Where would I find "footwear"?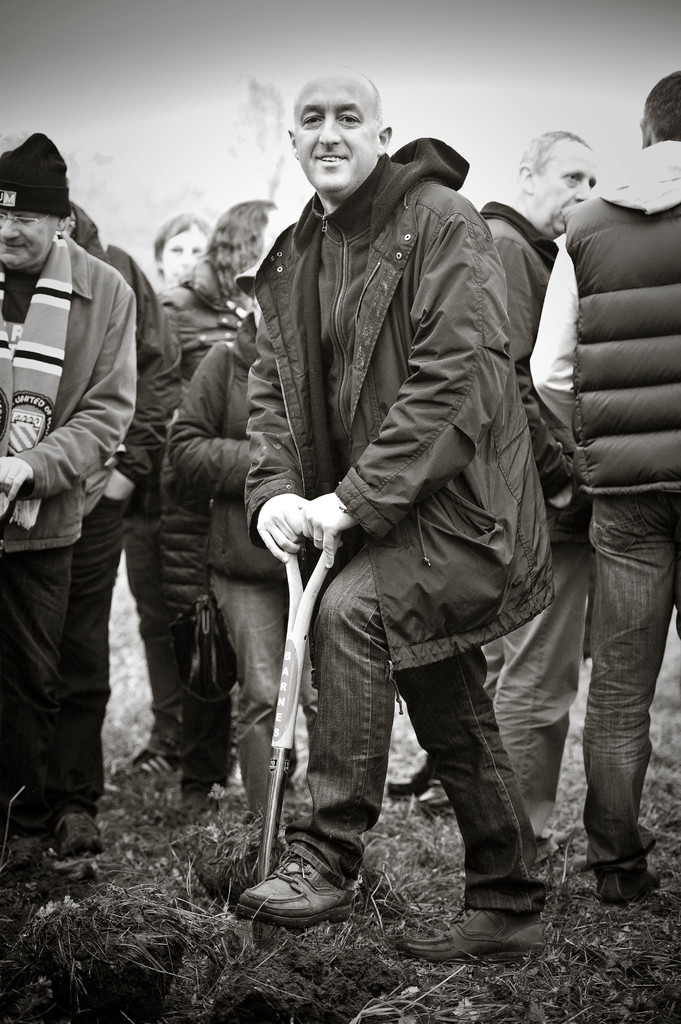
At locate(110, 760, 196, 804).
